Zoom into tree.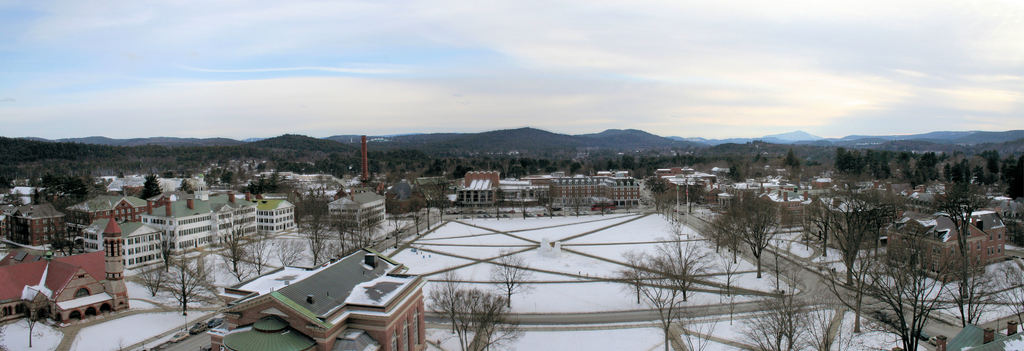
Zoom target: detection(931, 174, 988, 281).
